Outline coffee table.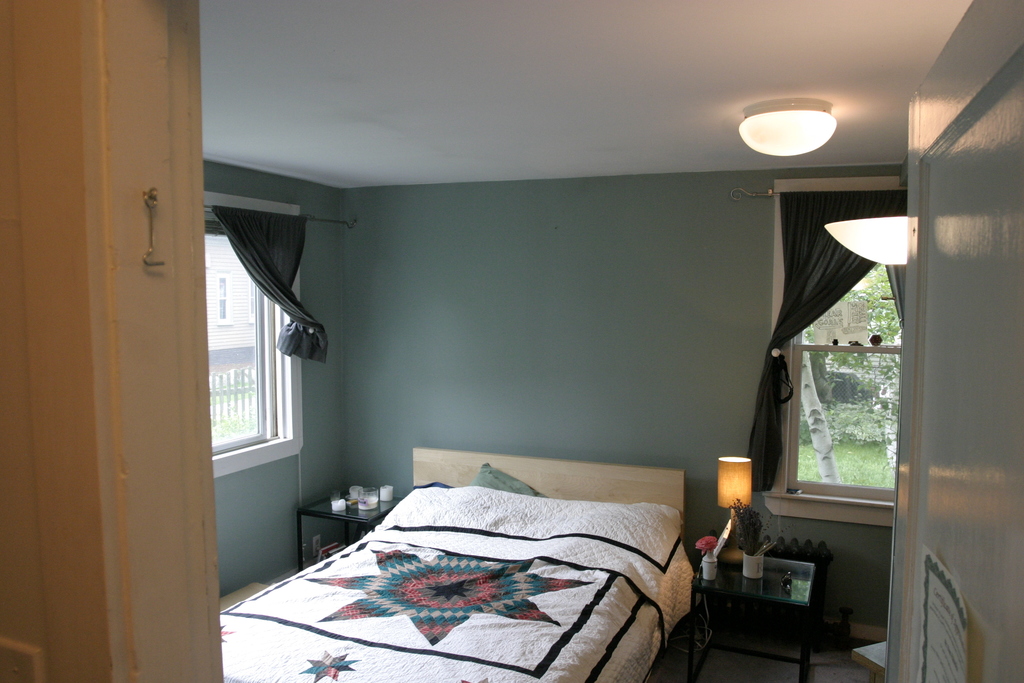
Outline: region(292, 490, 401, 566).
